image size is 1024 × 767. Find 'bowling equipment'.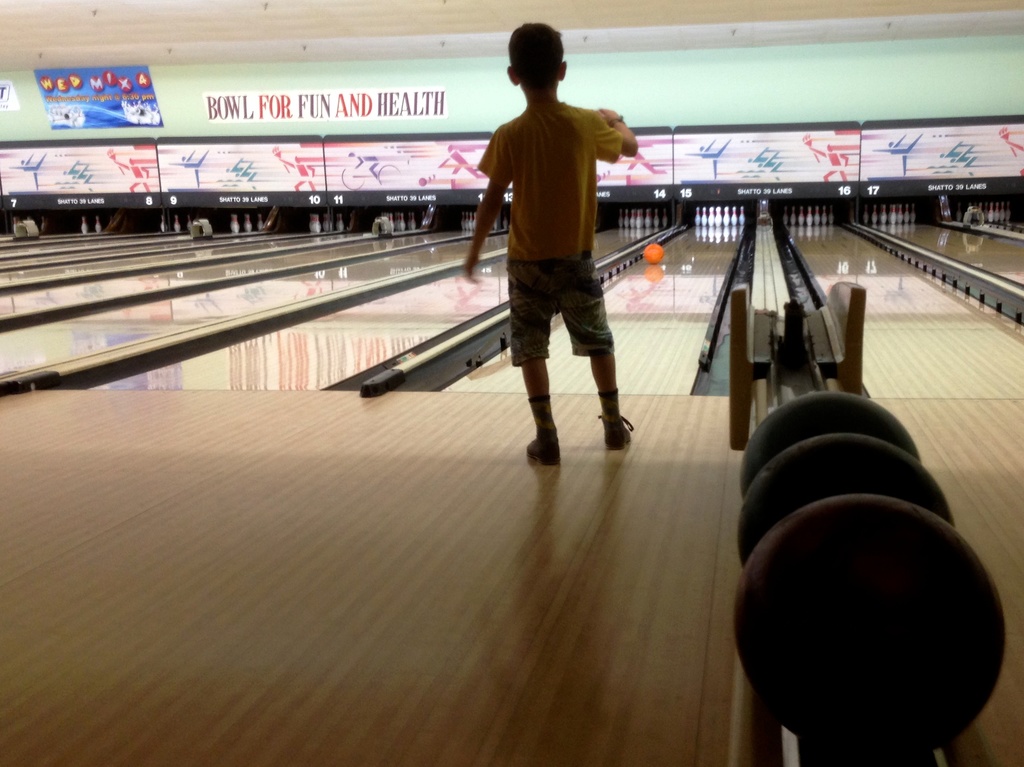
(255, 214, 263, 230).
